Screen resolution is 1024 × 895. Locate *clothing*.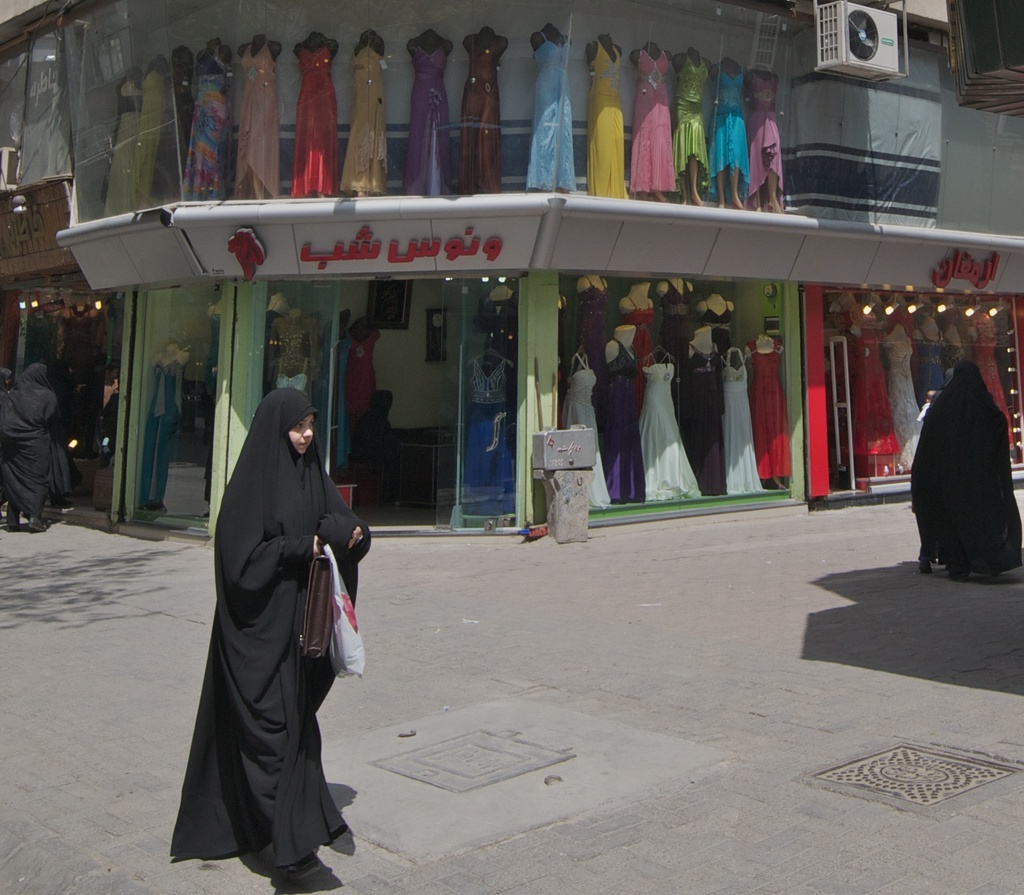
detection(227, 42, 278, 203).
